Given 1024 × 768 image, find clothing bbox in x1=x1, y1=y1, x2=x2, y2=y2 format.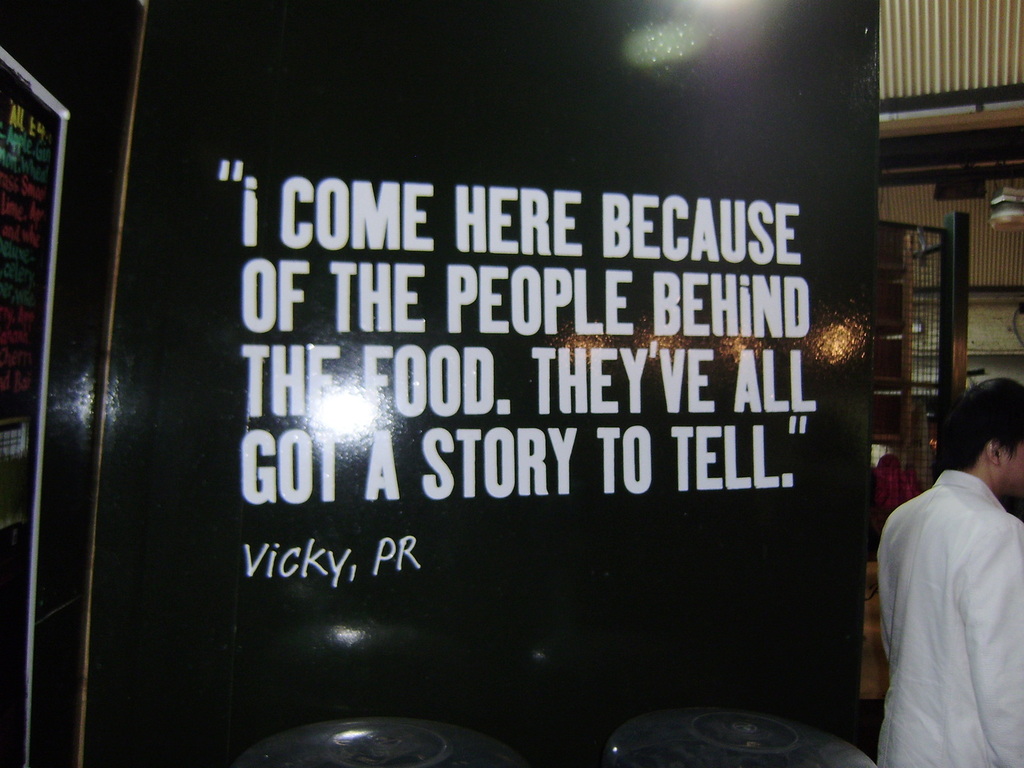
x1=863, y1=445, x2=1019, y2=749.
